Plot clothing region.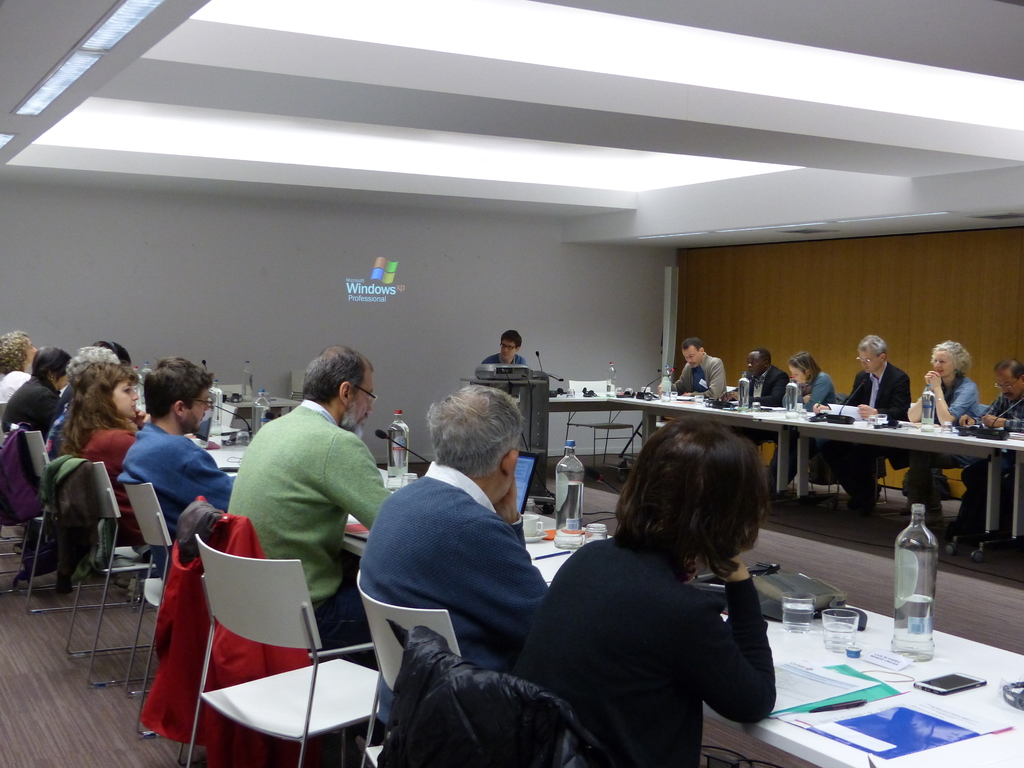
Plotted at 225 399 389 653.
